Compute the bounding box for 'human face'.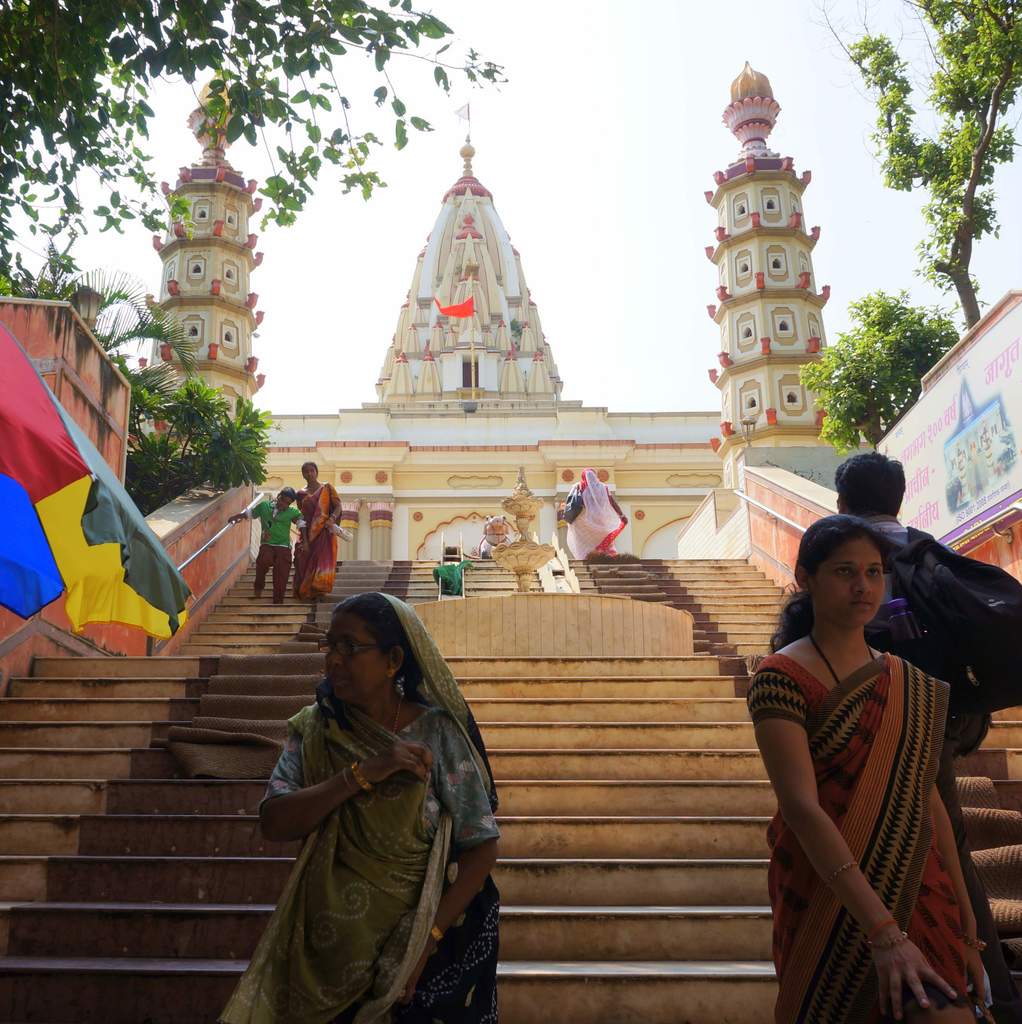
(328,608,391,706).
